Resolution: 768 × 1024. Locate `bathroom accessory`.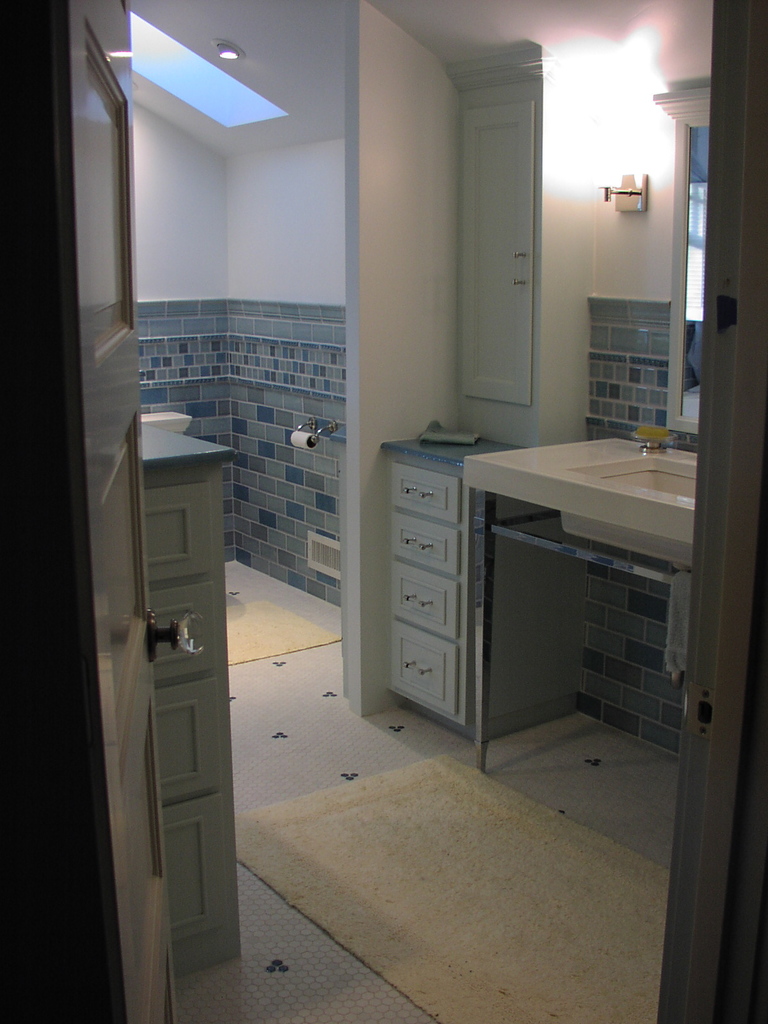
locate(469, 422, 716, 679).
